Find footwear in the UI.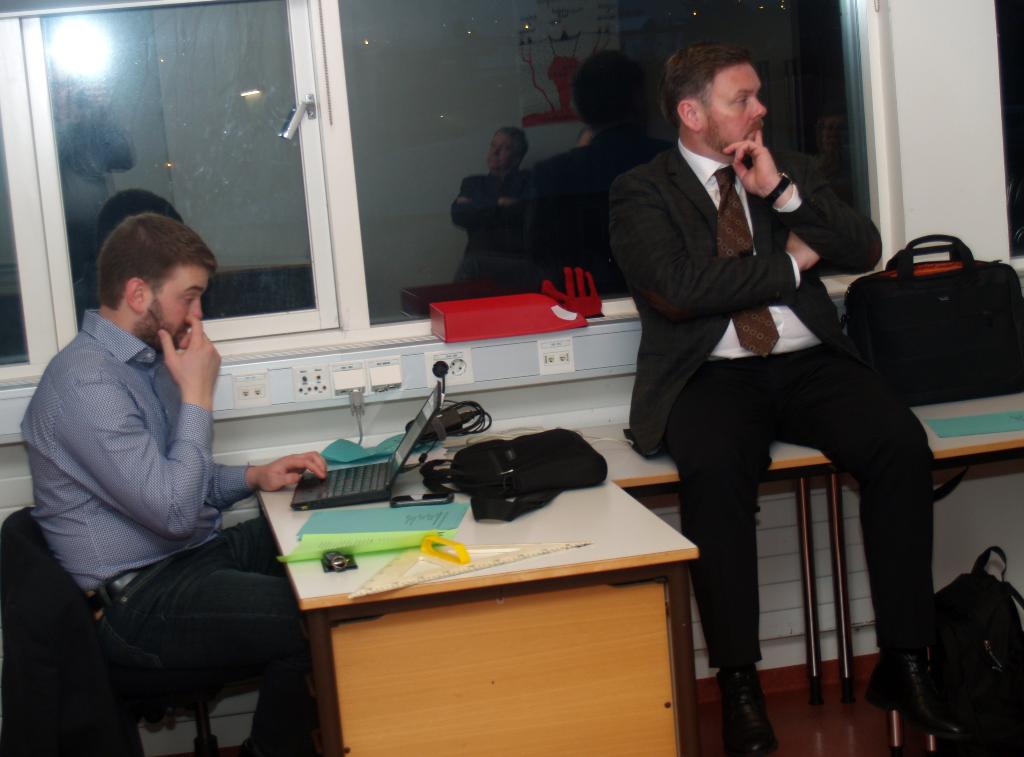
UI element at Rect(863, 648, 970, 739).
